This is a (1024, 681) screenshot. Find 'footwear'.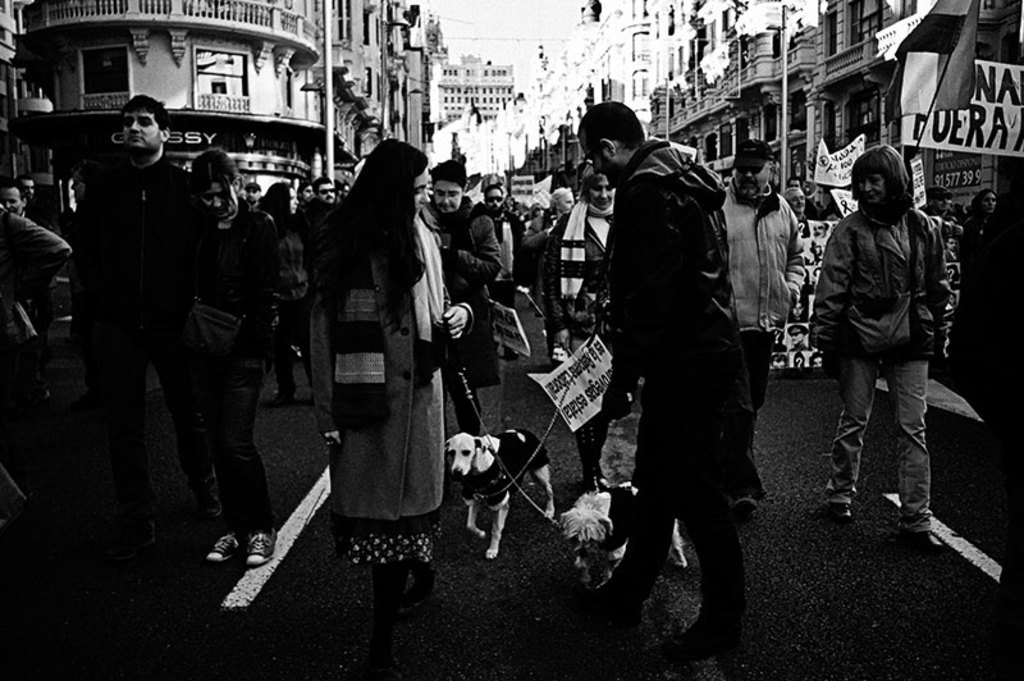
Bounding box: (x1=585, y1=588, x2=644, y2=620).
